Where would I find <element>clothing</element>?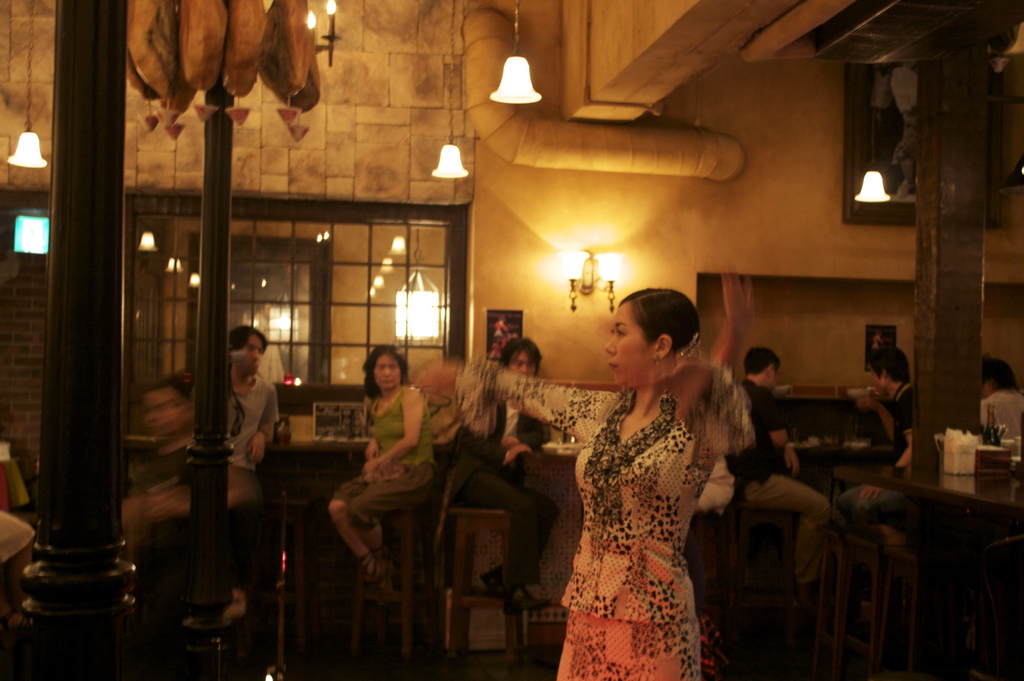
At select_region(837, 379, 909, 528).
